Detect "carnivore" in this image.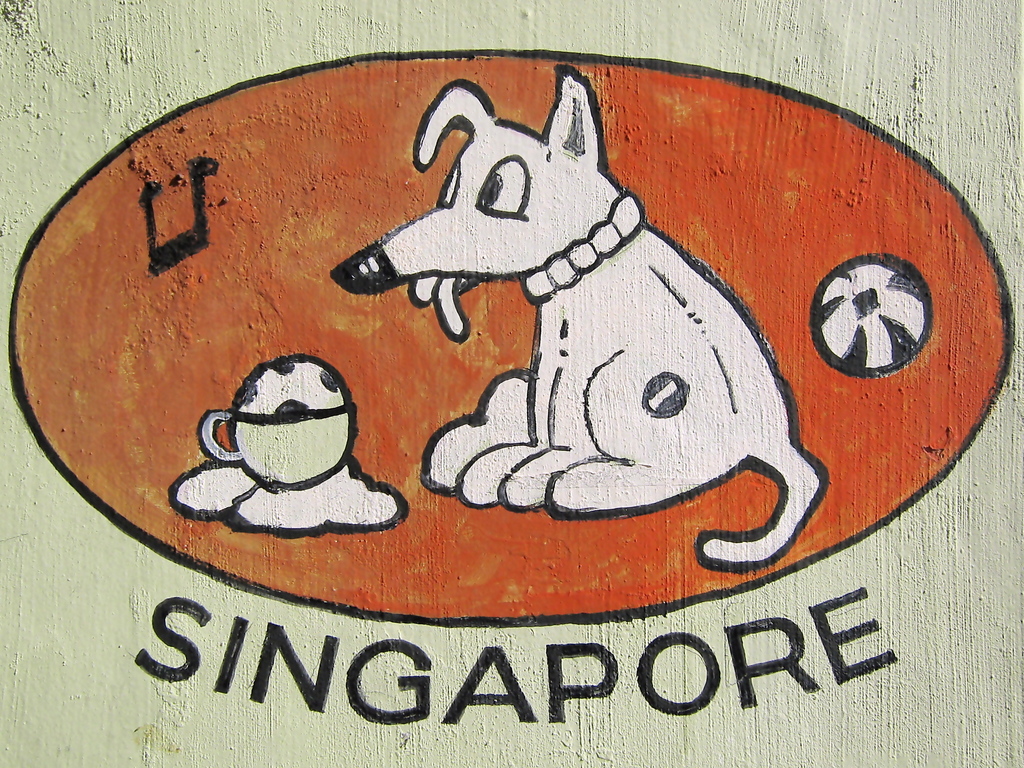
Detection: 330:64:833:571.
